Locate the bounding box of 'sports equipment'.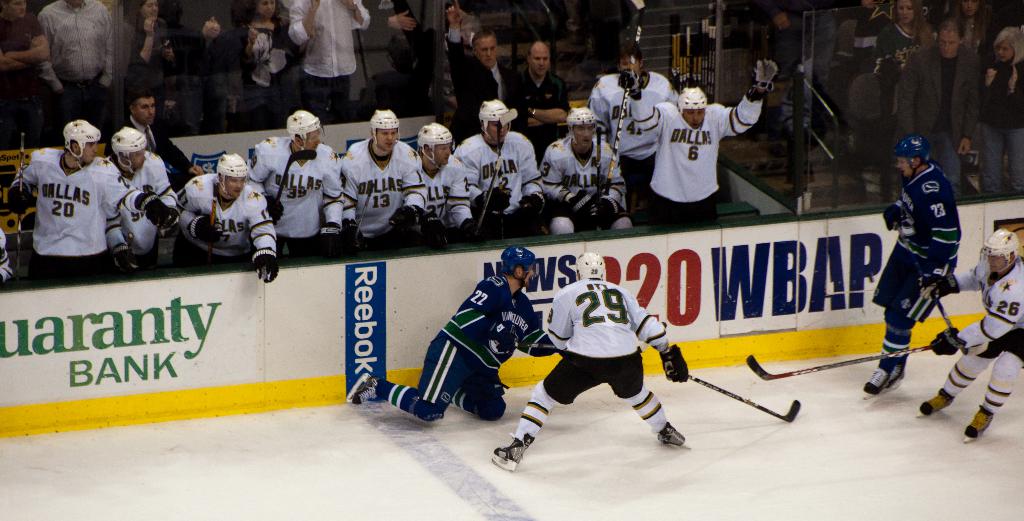
Bounding box: x1=17 y1=130 x2=26 y2=287.
